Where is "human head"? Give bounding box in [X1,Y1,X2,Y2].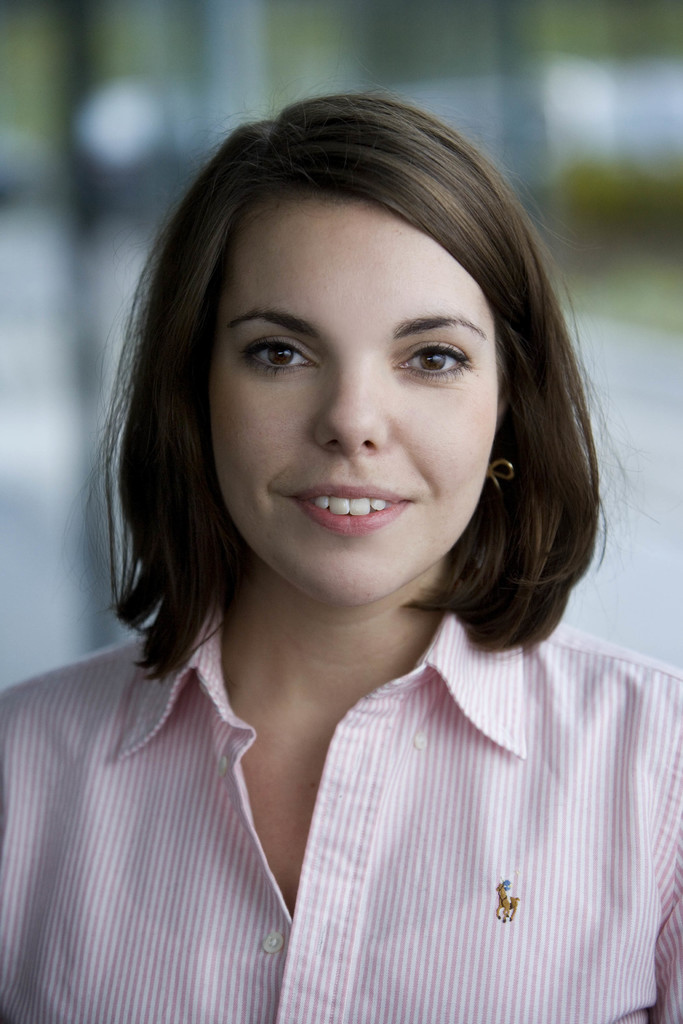
[178,90,547,577].
